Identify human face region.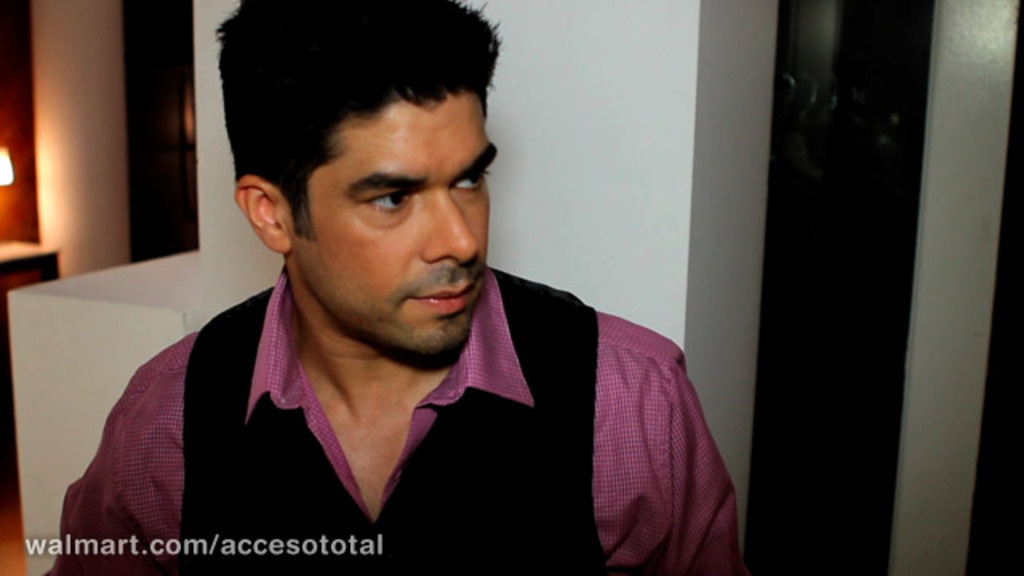
Region: (288,90,507,366).
